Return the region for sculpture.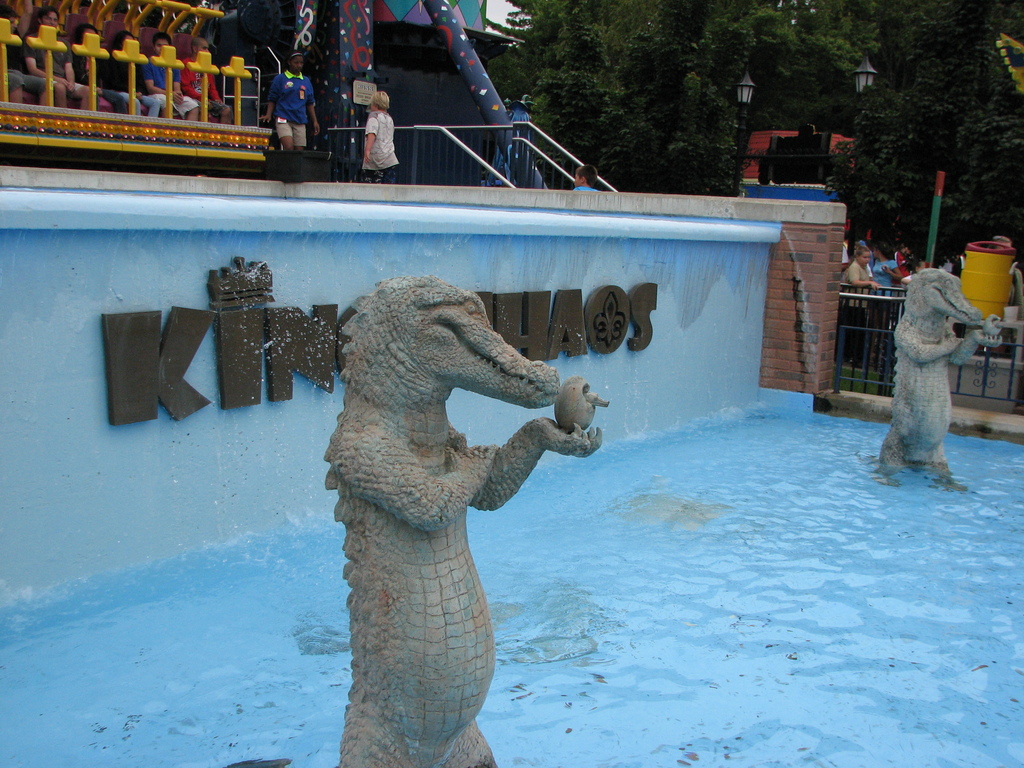
862 264 1016 495.
